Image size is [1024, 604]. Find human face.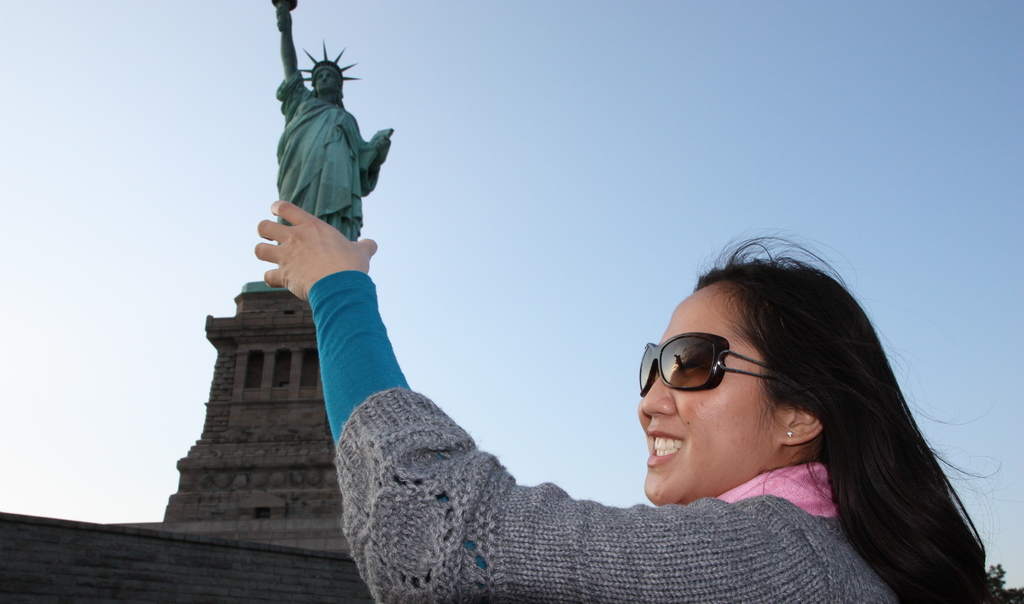
detection(638, 282, 782, 505).
